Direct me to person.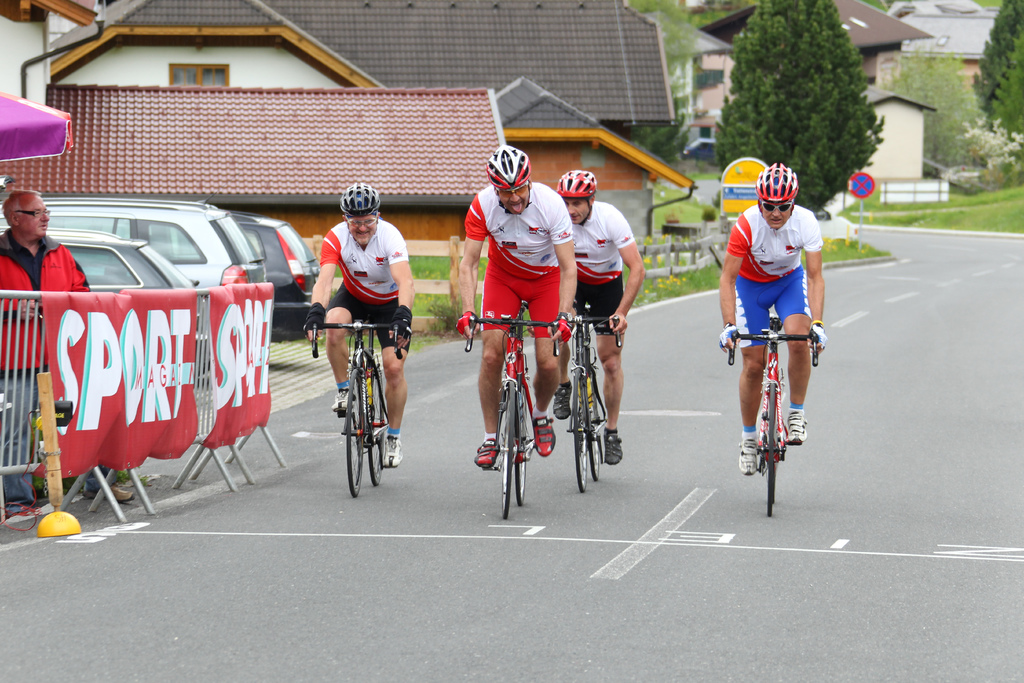
Direction: 733,138,826,512.
